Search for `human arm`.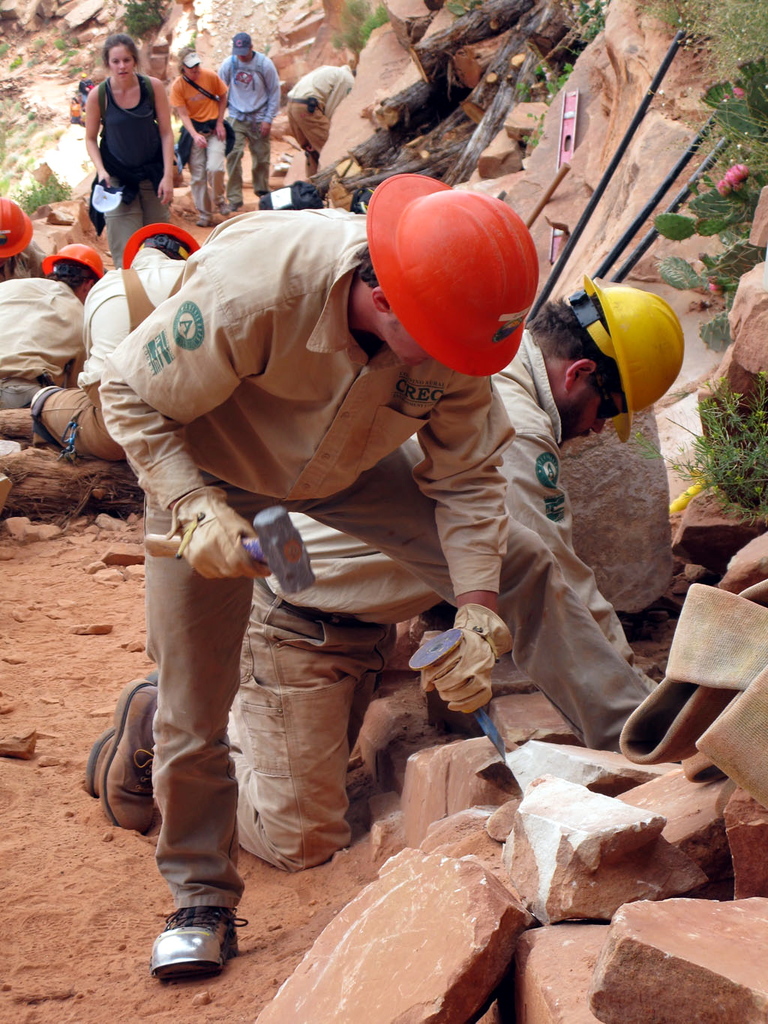
Found at {"x1": 167, "y1": 80, "x2": 208, "y2": 152}.
